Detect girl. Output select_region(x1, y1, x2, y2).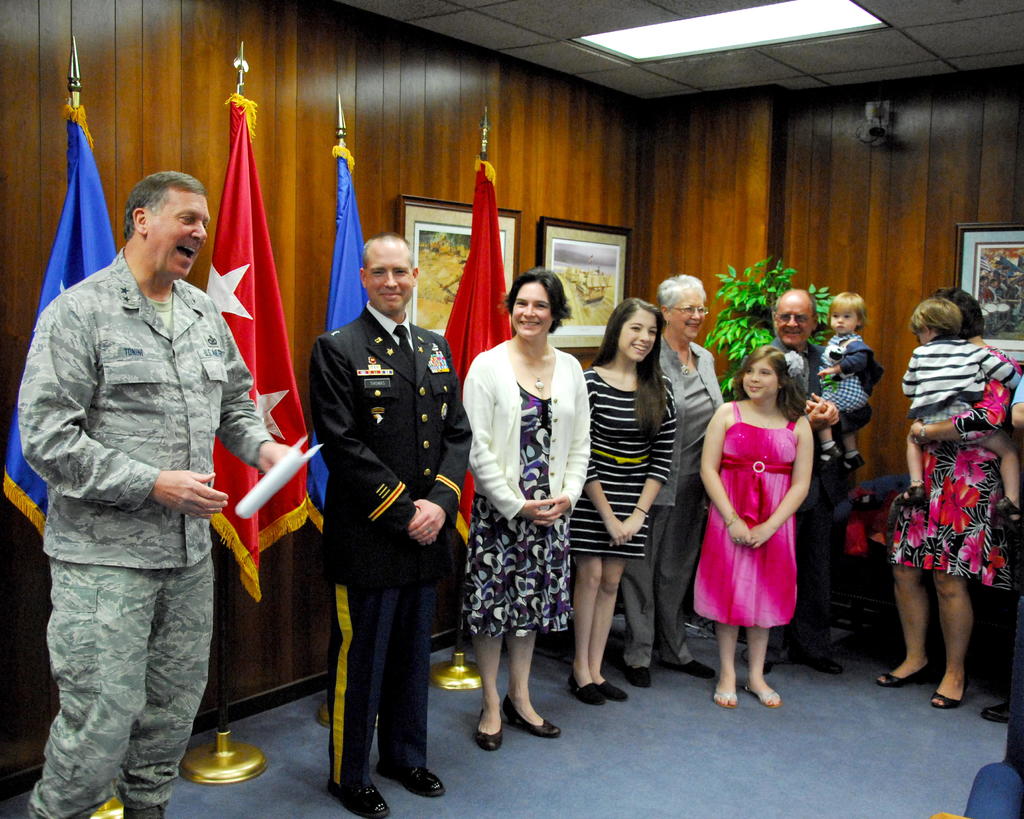
select_region(812, 289, 887, 473).
